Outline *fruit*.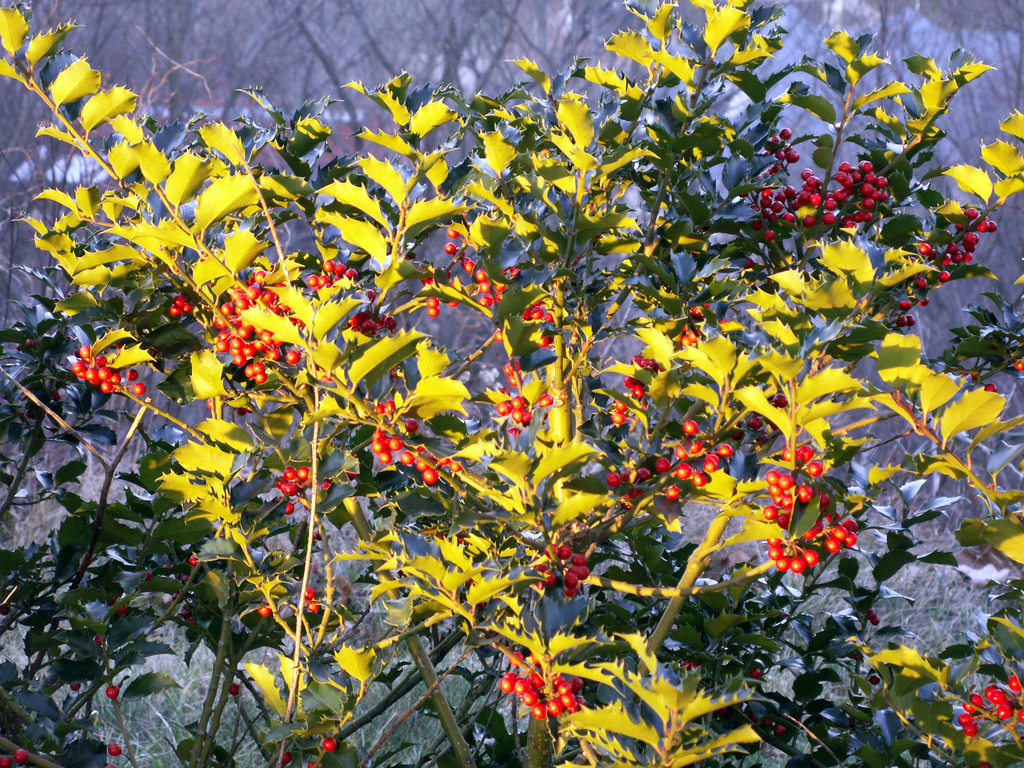
Outline: [307,600,319,611].
